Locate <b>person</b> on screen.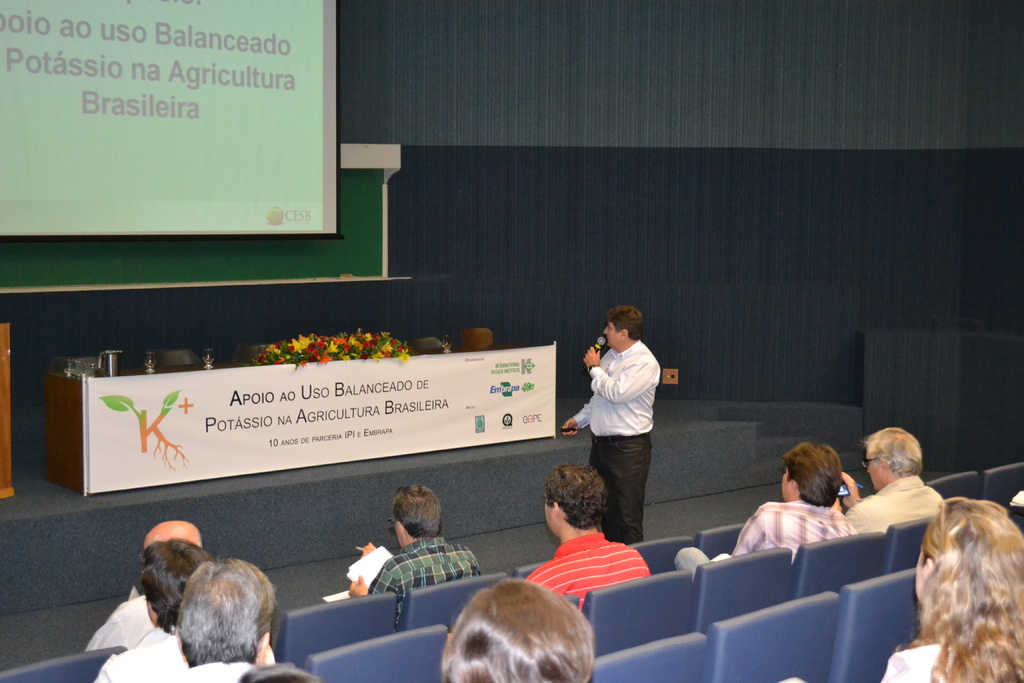
On screen at (144,563,273,682).
